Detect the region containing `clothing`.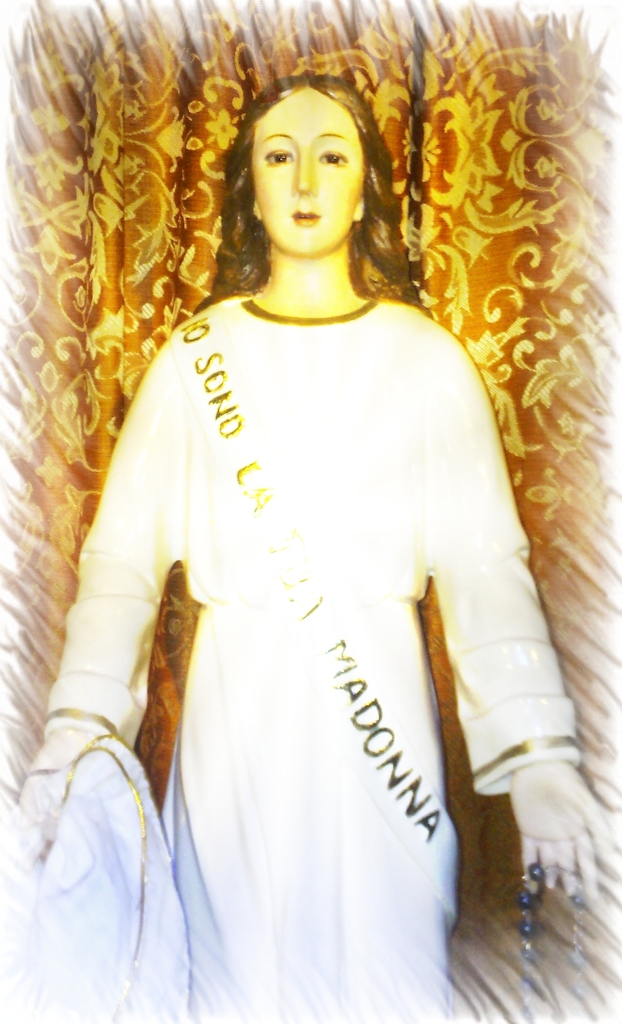
42,279,587,1014.
